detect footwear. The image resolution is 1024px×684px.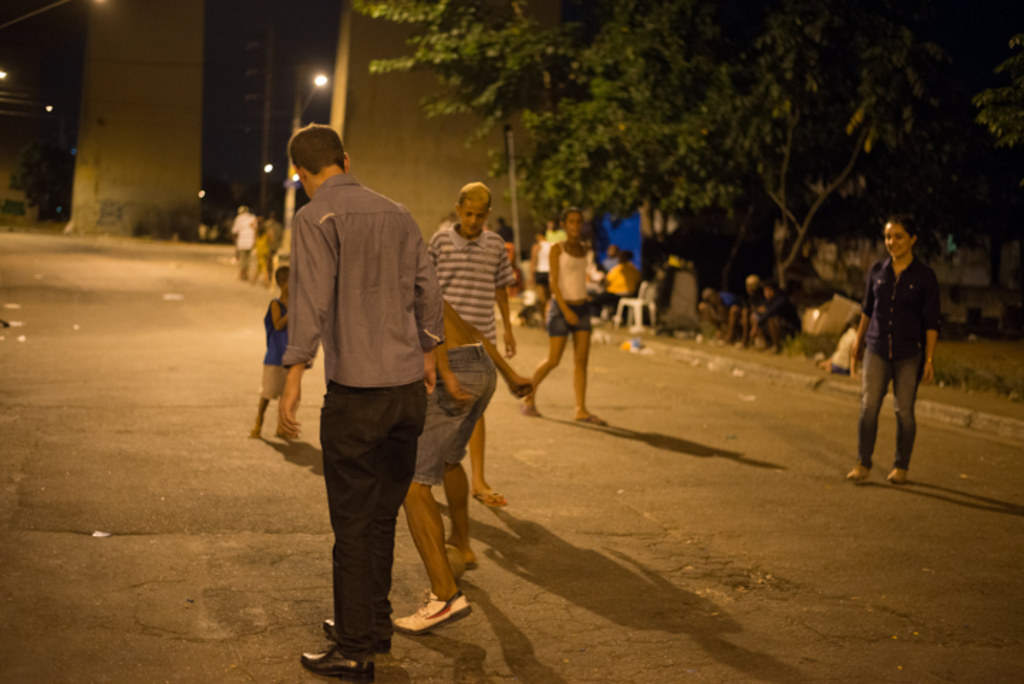
rect(522, 395, 542, 417).
